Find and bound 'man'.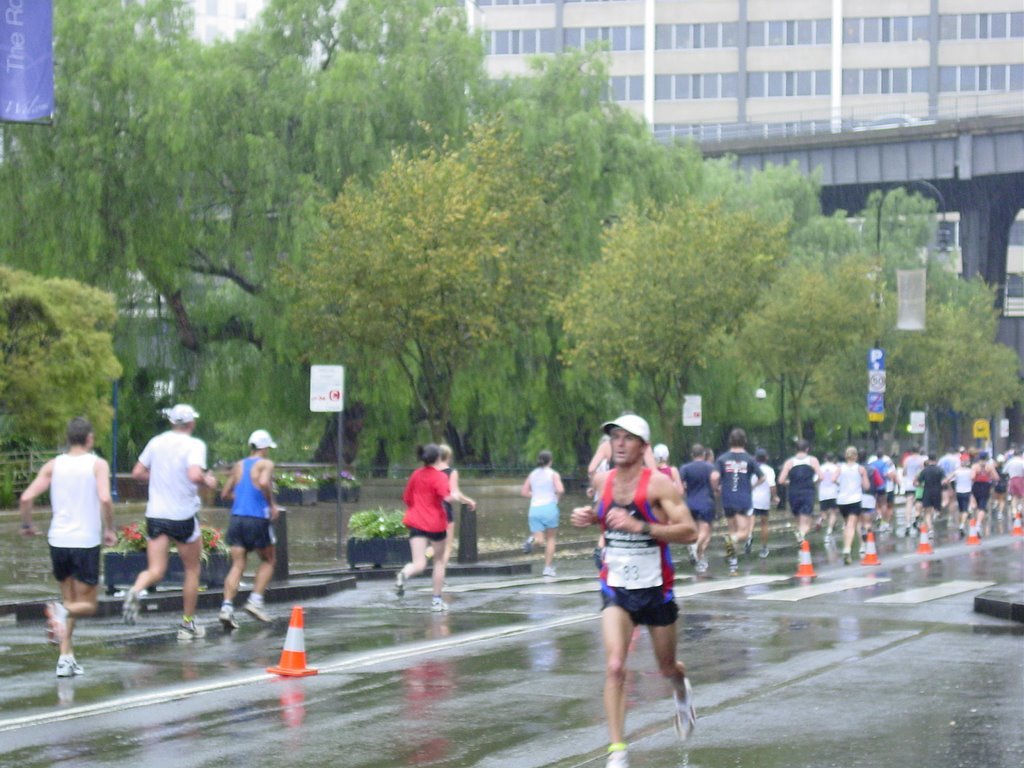
Bound: rect(914, 452, 950, 540).
